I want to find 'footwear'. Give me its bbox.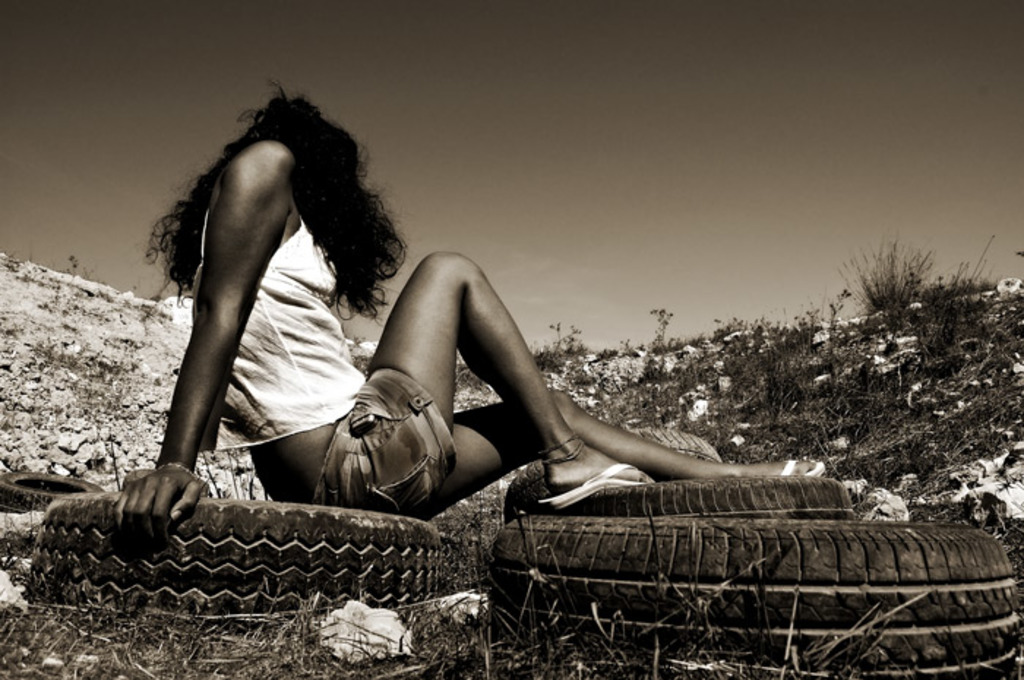
Rect(535, 461, 658, 509).
